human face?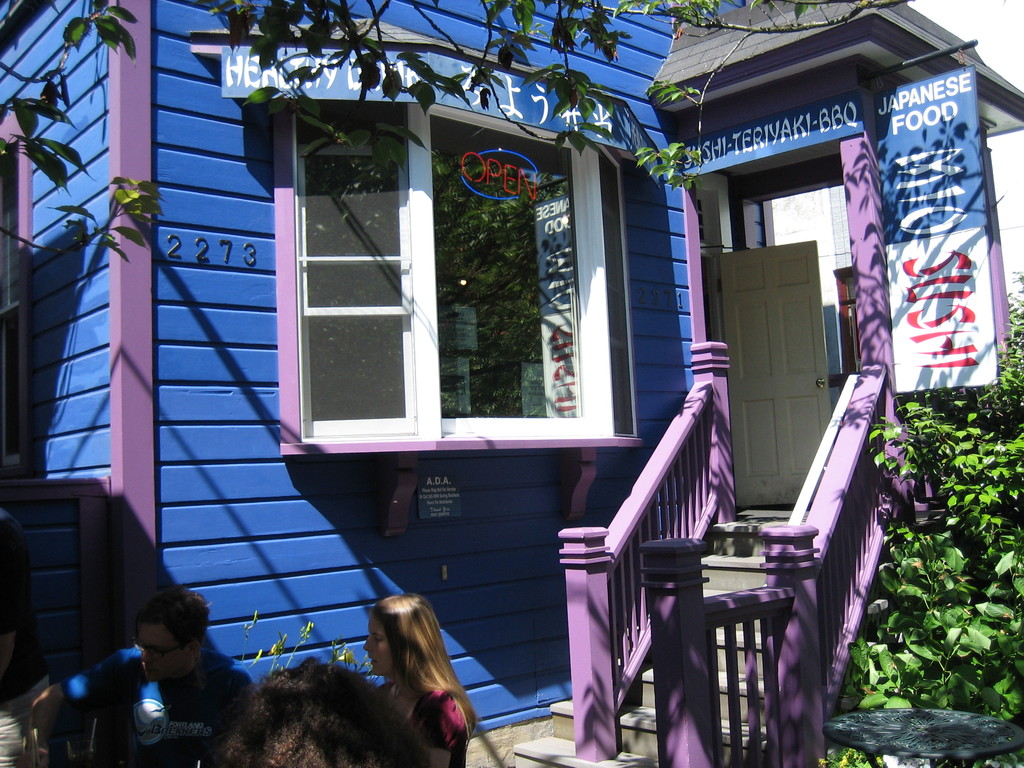
140, 623, 191, 687
